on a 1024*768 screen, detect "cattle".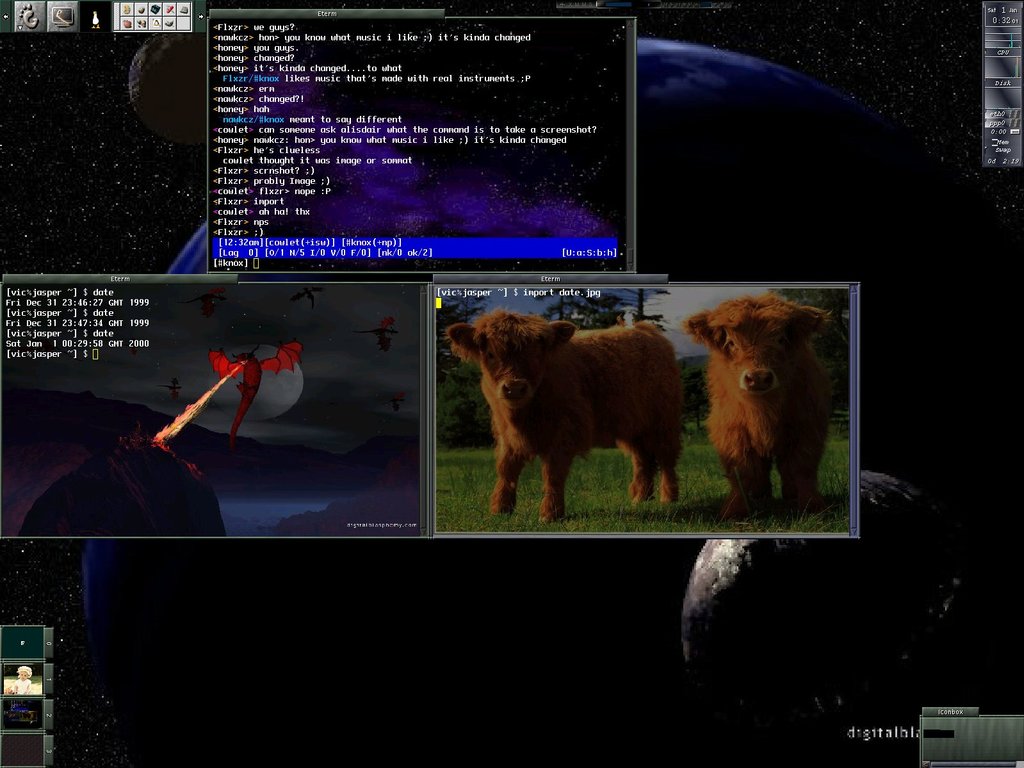
locate(443, 309, 682, 528).
